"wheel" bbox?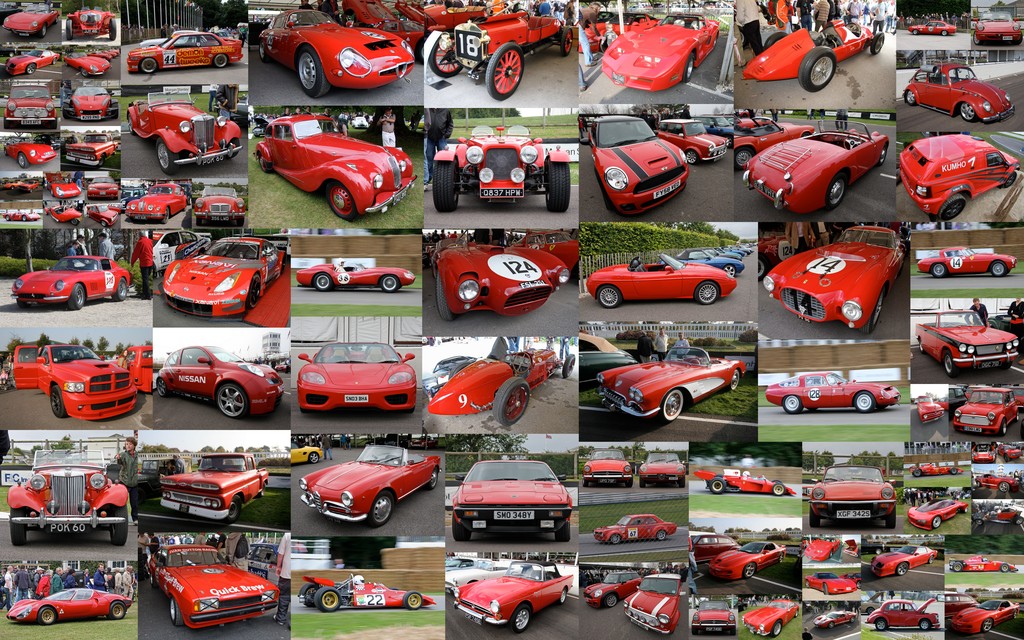
x1=857 y1=579 x2=863 y2=589
